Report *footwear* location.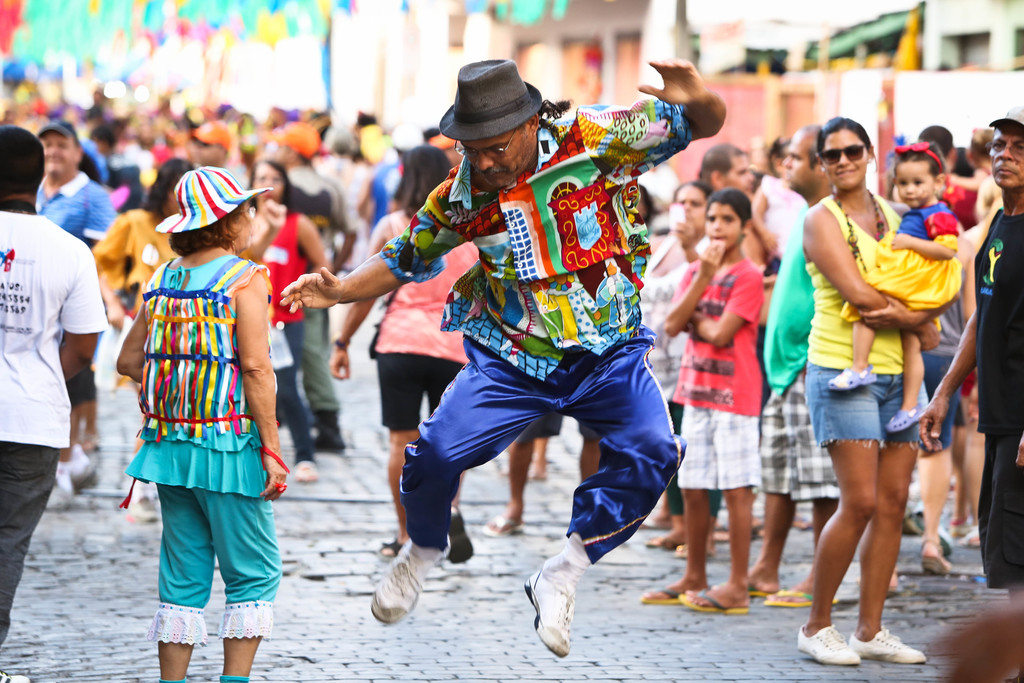
Report: locate(793, 623, 863, 663).
